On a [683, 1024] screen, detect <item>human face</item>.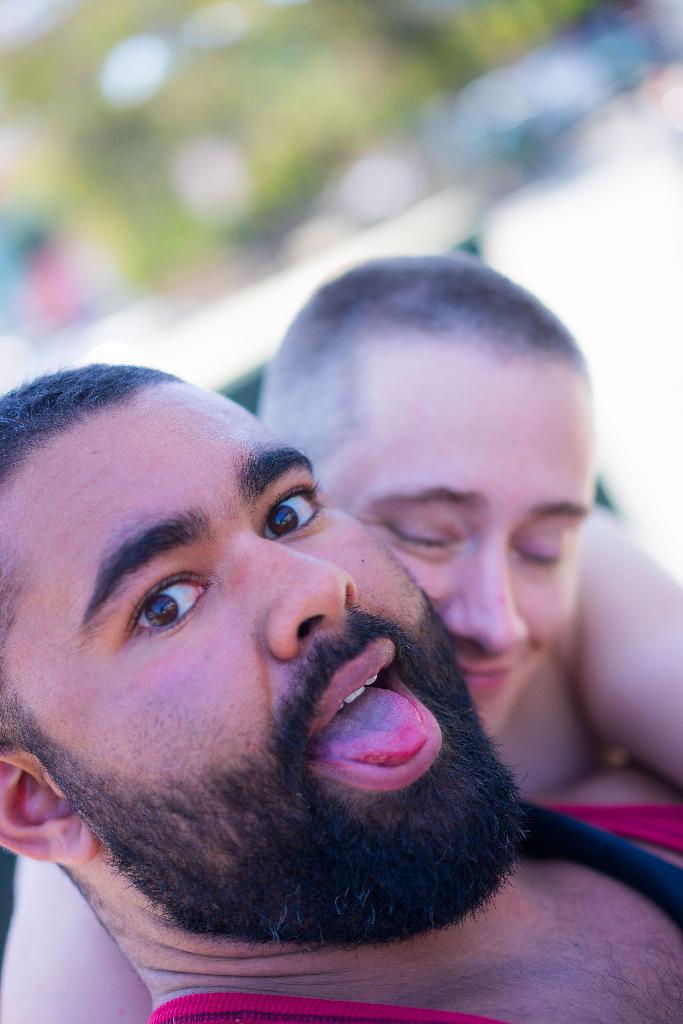
[12, 376, 525, 937].
